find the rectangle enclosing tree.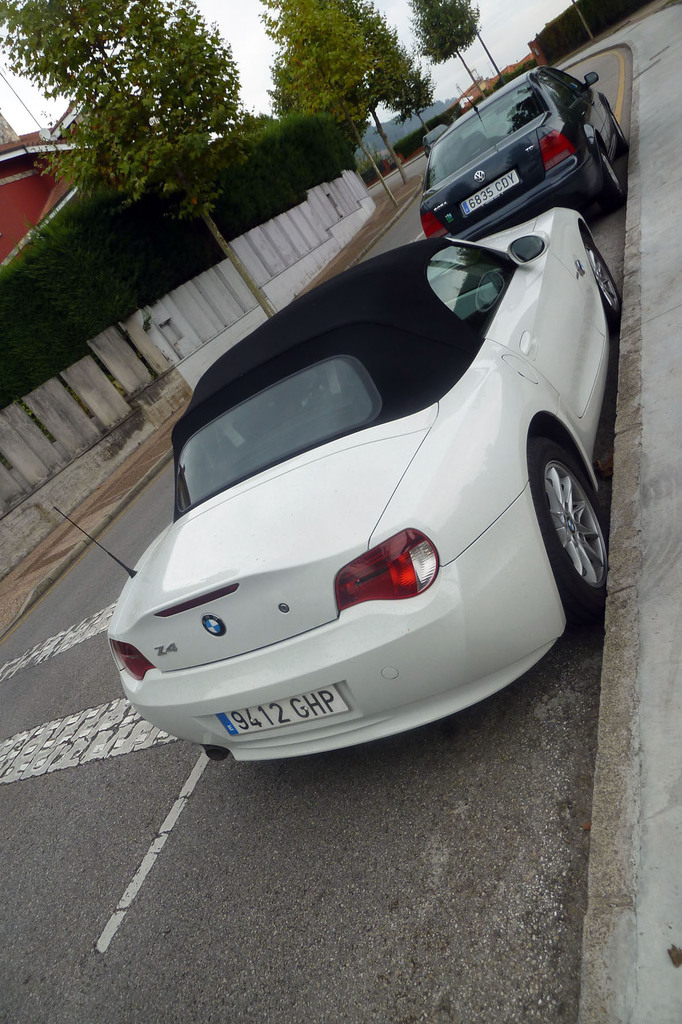
left=0, top=0, right=287, bottom=321.
